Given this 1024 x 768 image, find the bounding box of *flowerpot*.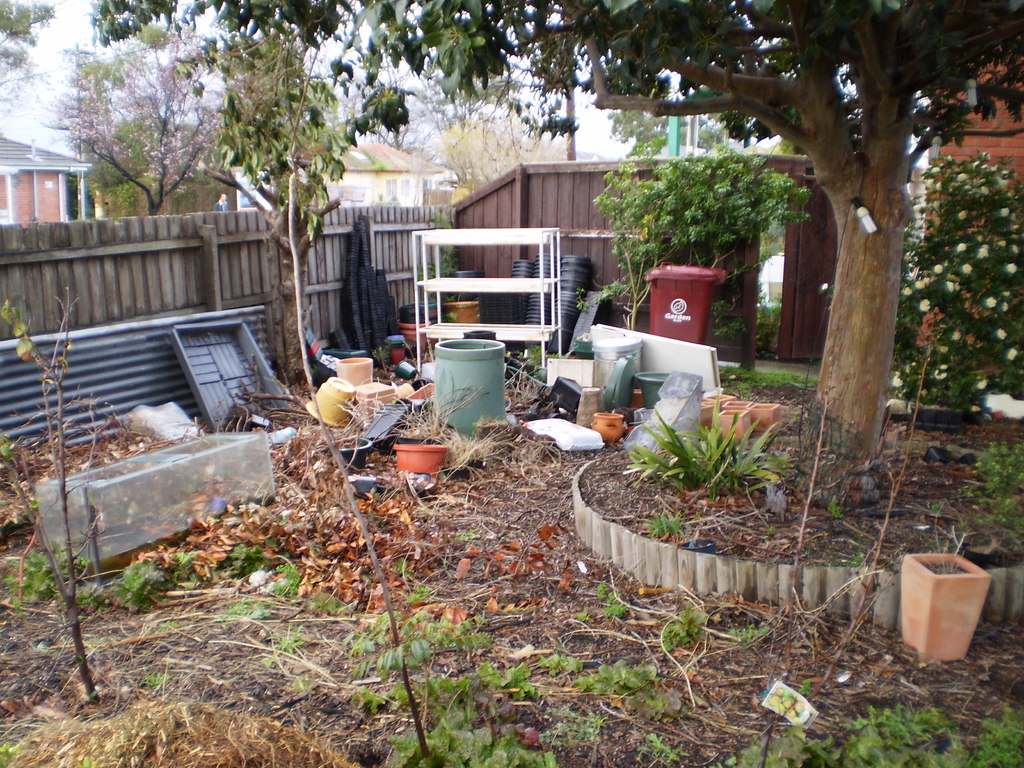
[902,561,1017,677].
